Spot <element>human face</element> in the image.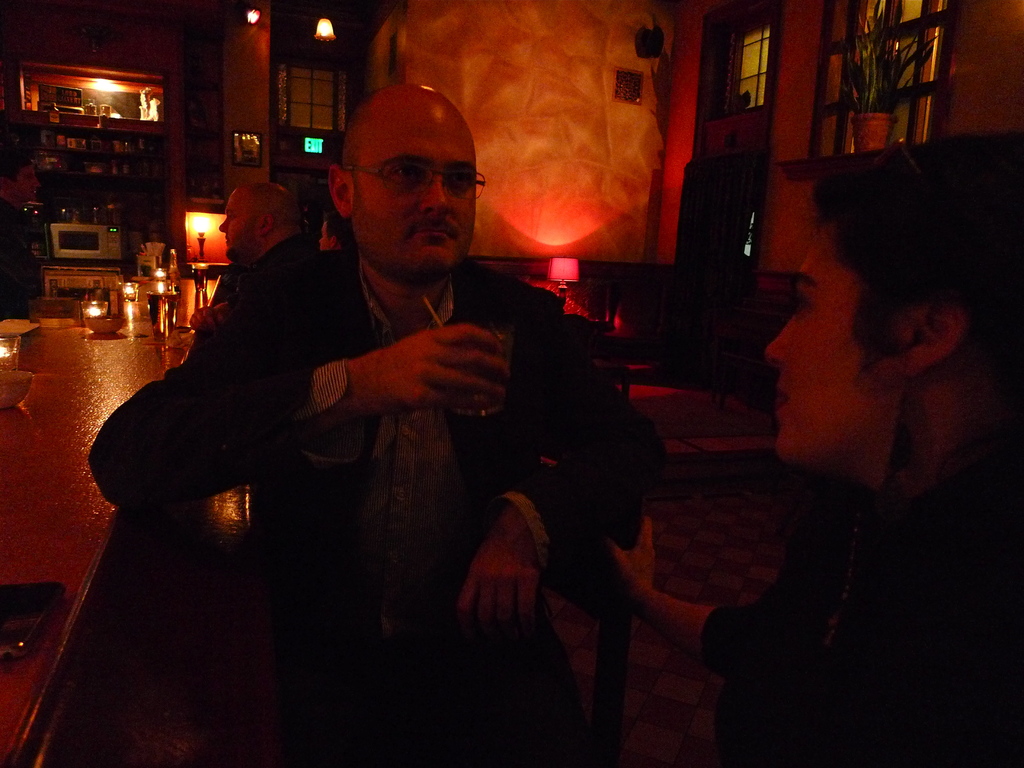
<element>human face</element> found at left=12, top=164, right=39, bottom=201.
